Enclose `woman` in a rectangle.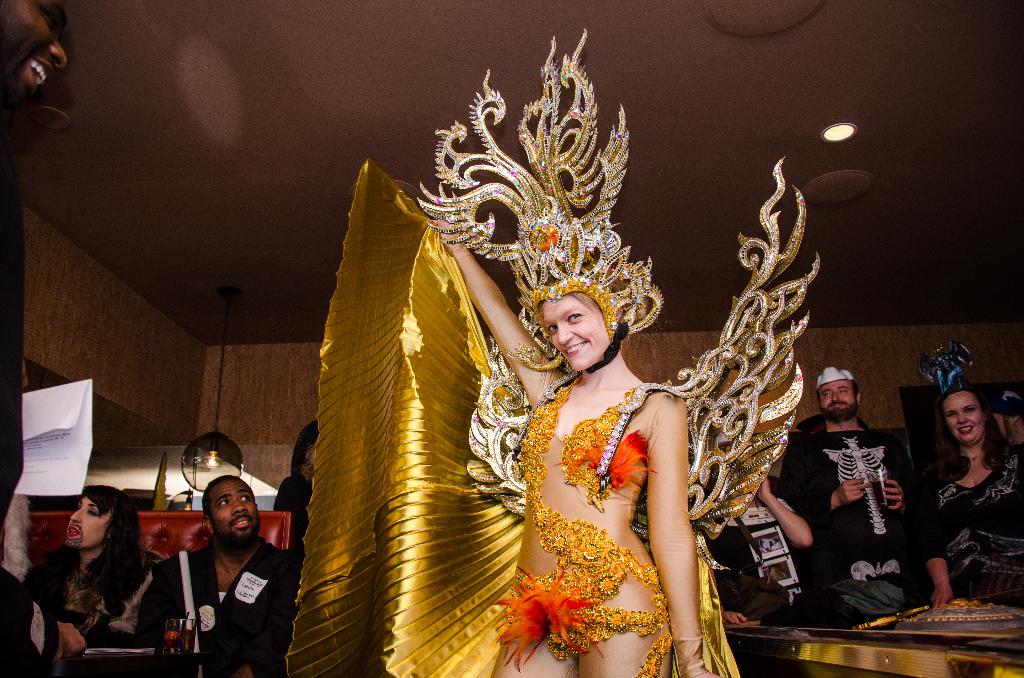
<box>276,441,314,546</box>.
